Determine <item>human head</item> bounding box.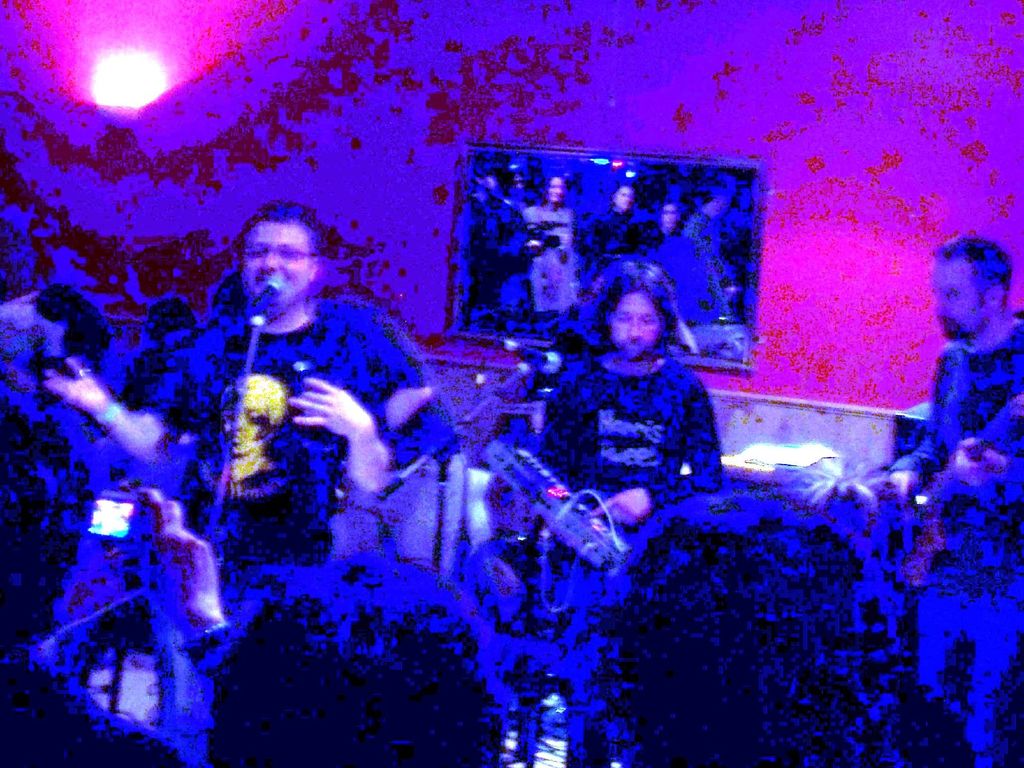
Determined: [x1=592, y1=269, x2=674, y2=357].
